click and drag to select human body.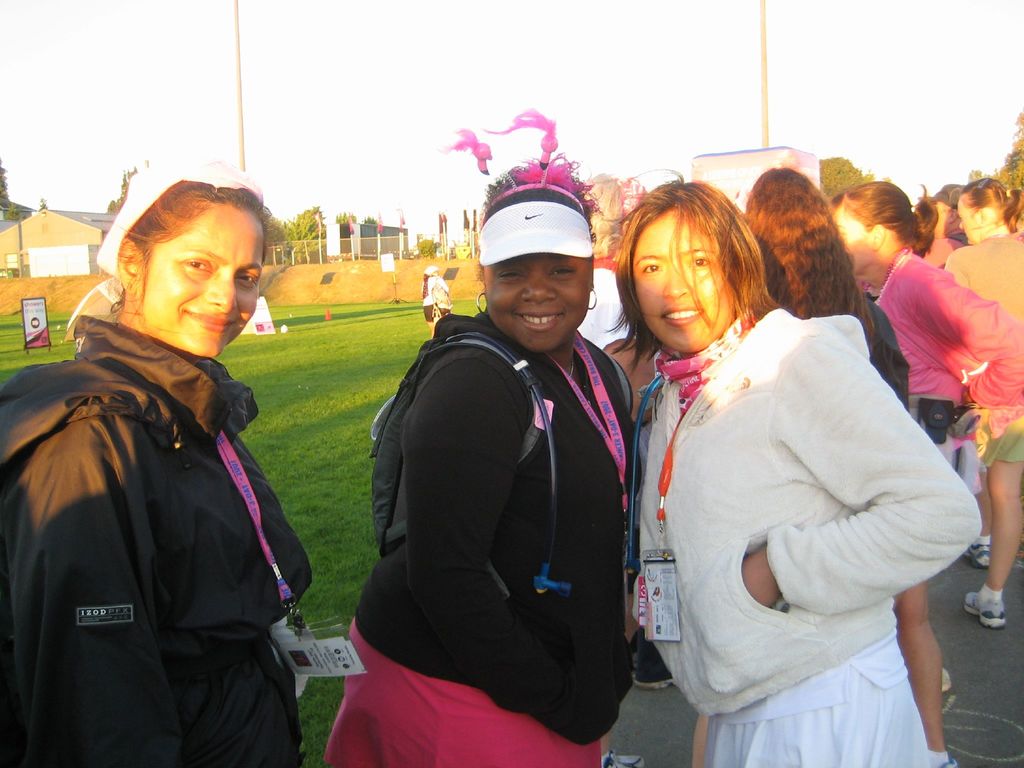
Selection: rect(422, 265, 445, 338).
